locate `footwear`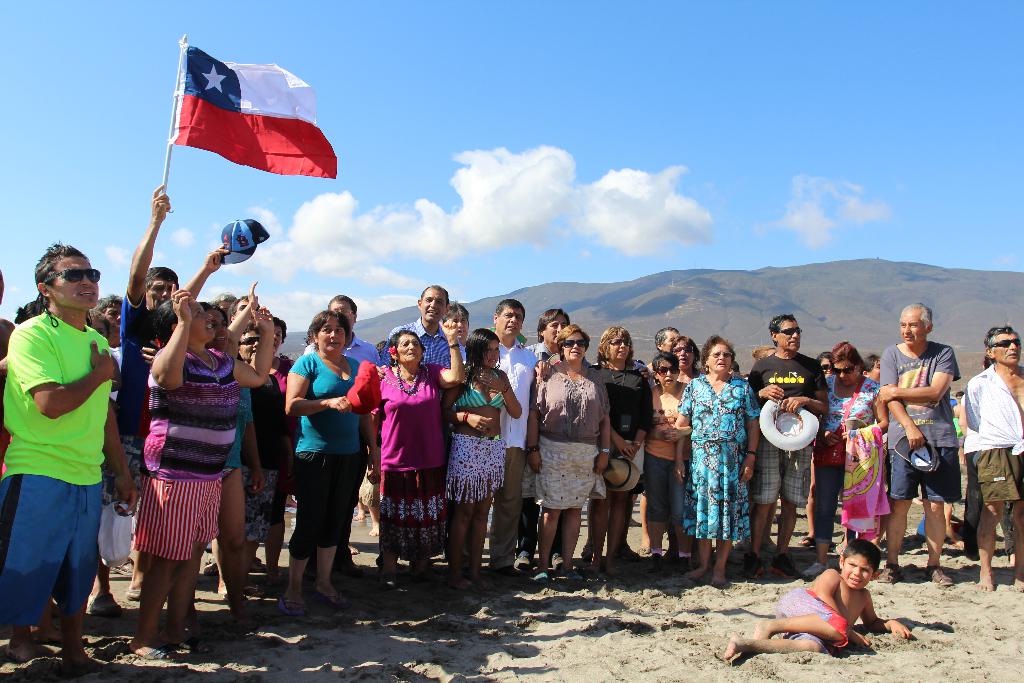
rect(610, 570, 620, 579)
